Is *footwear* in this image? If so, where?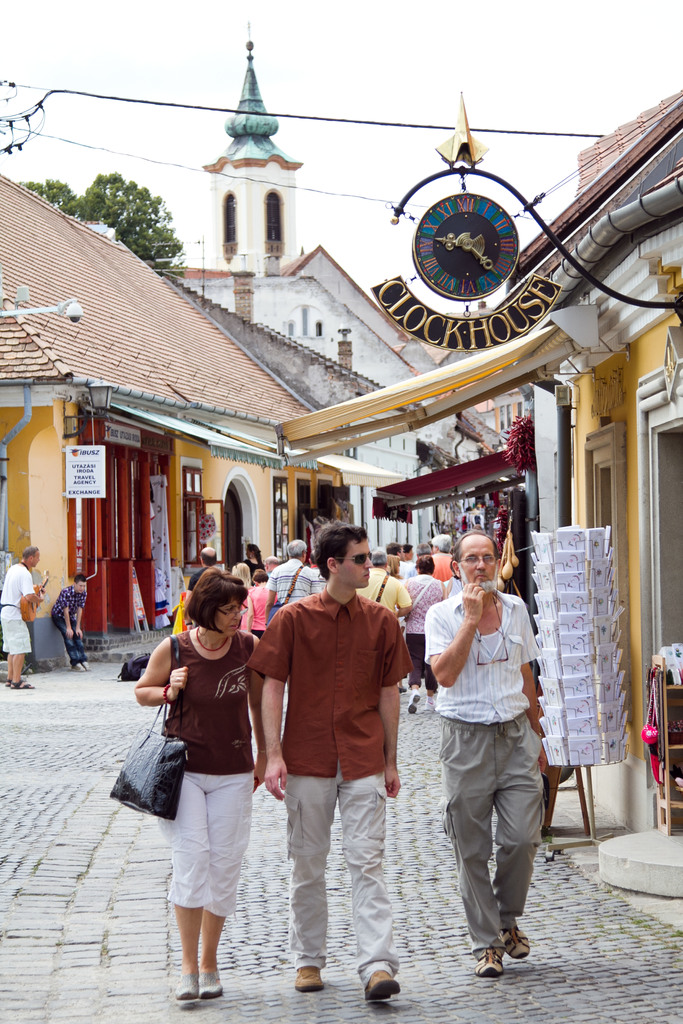
Yes, at [403, 691, 422, 714].
